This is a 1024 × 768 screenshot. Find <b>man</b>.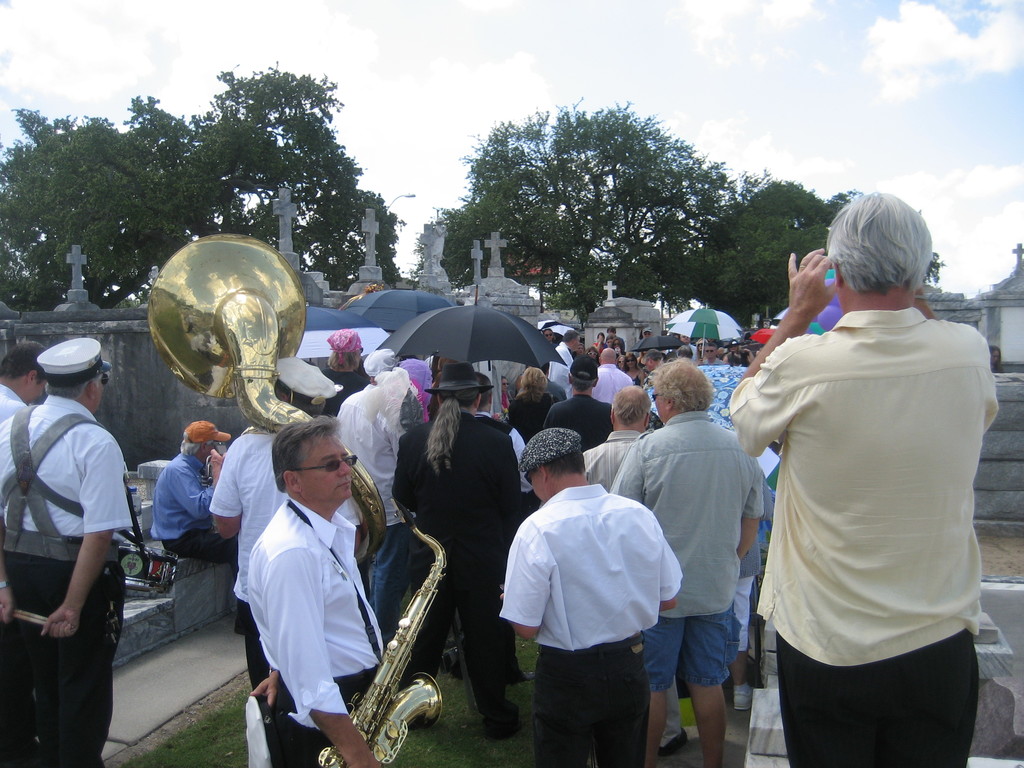
Bounding box: bbox=[0, 333, 136, 767].
